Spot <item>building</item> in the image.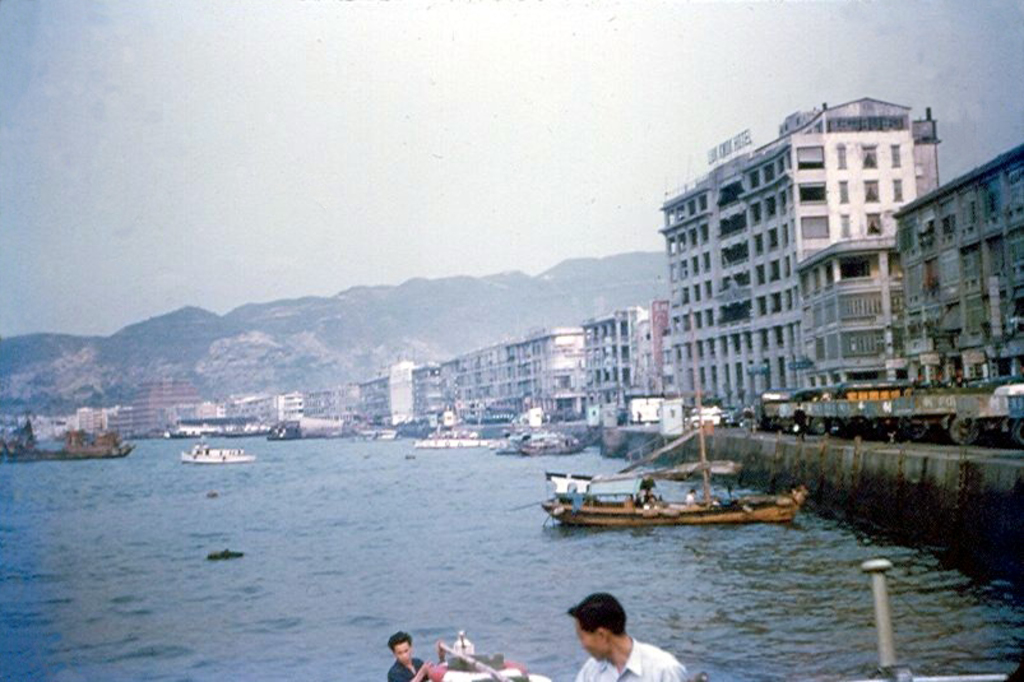
<item>building</item> found at pyautogui.locateOnScreen(793, 247, 894, 385).
